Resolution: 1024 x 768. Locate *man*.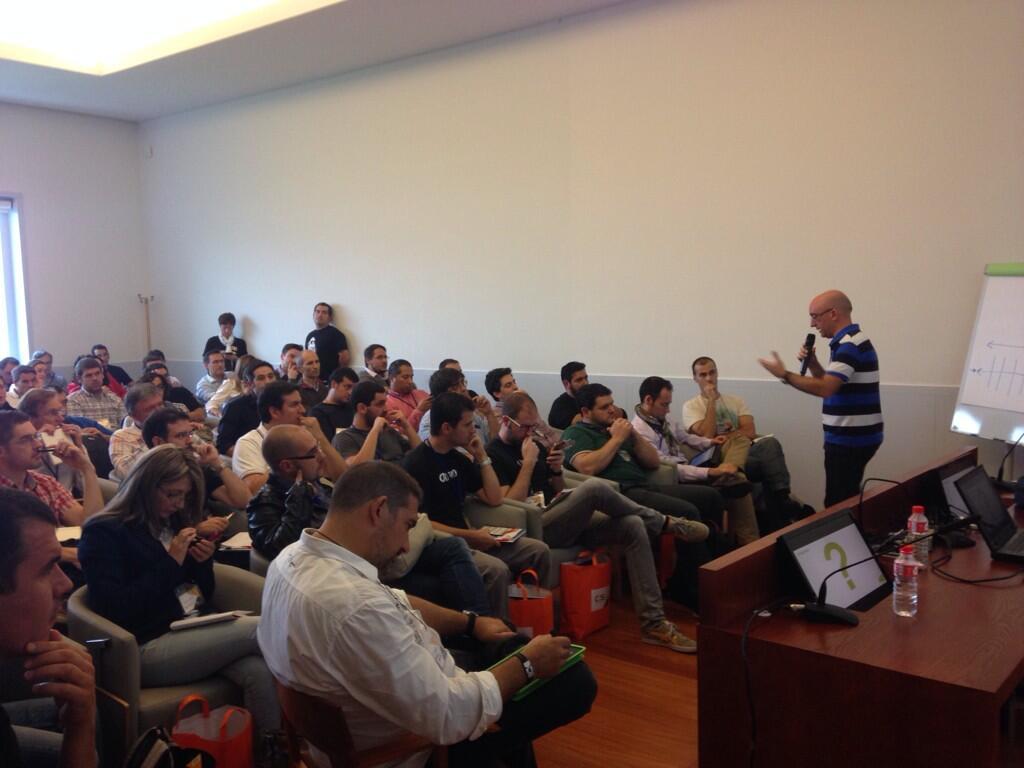
select_region(160, 408, 233, 544).
